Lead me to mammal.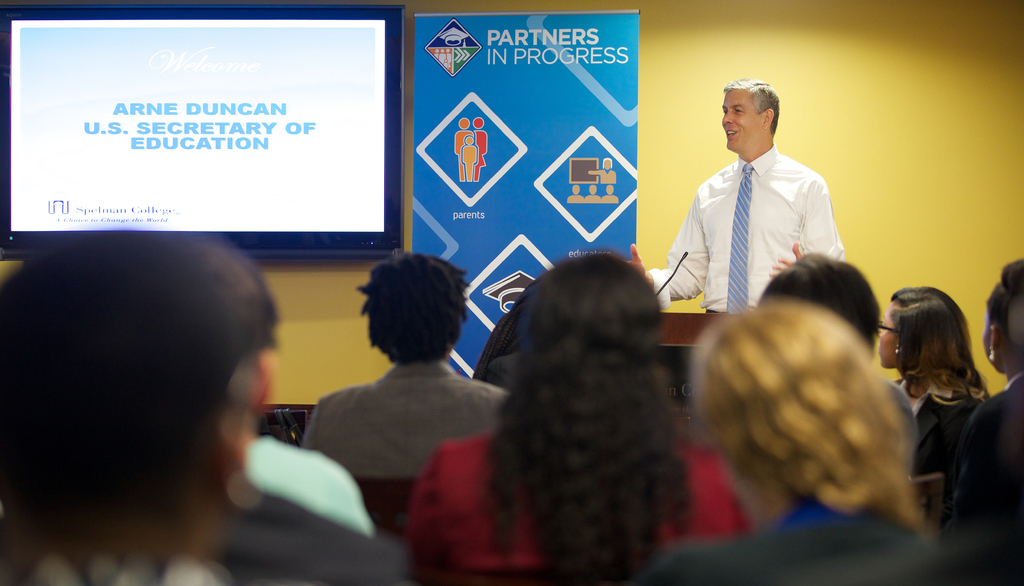
Lead to BBox(401, 248, 740, 585).
